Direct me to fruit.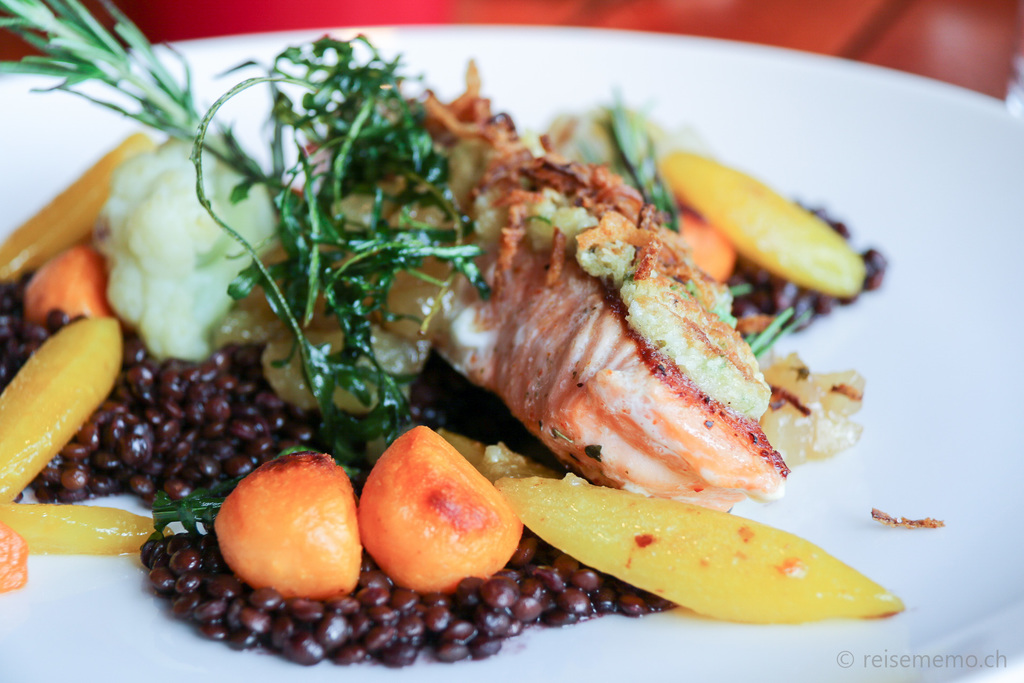
Direction: 493 479 905 624.
